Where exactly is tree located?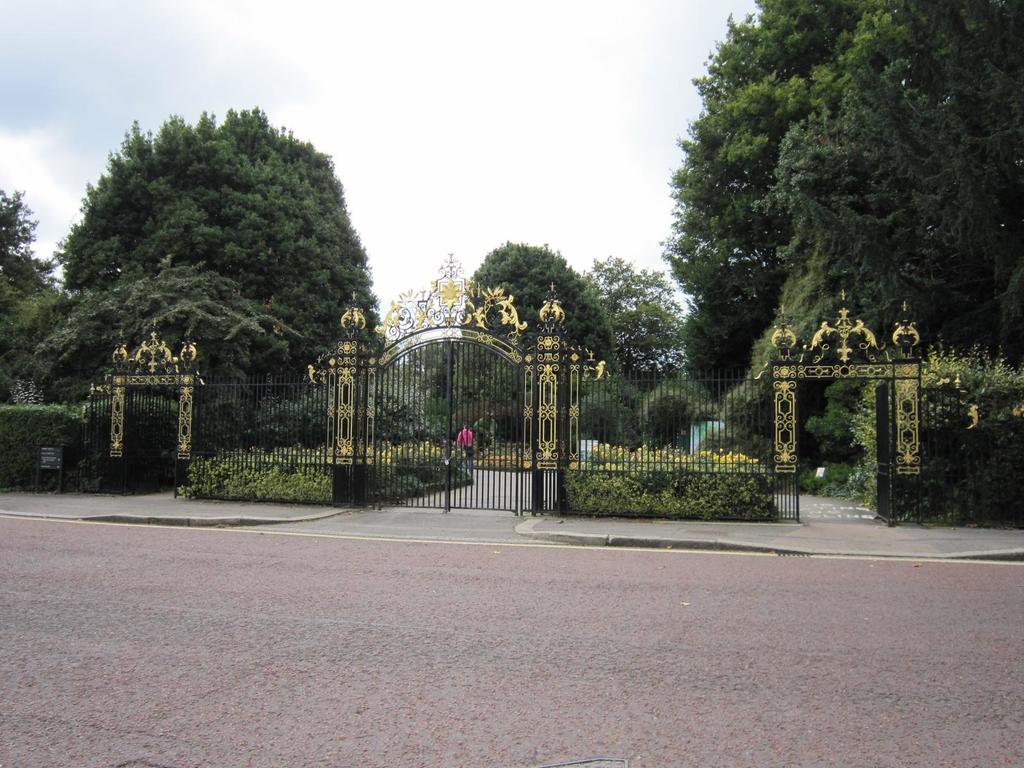
Its bounding box is detection(667, 280, 770, 405).
